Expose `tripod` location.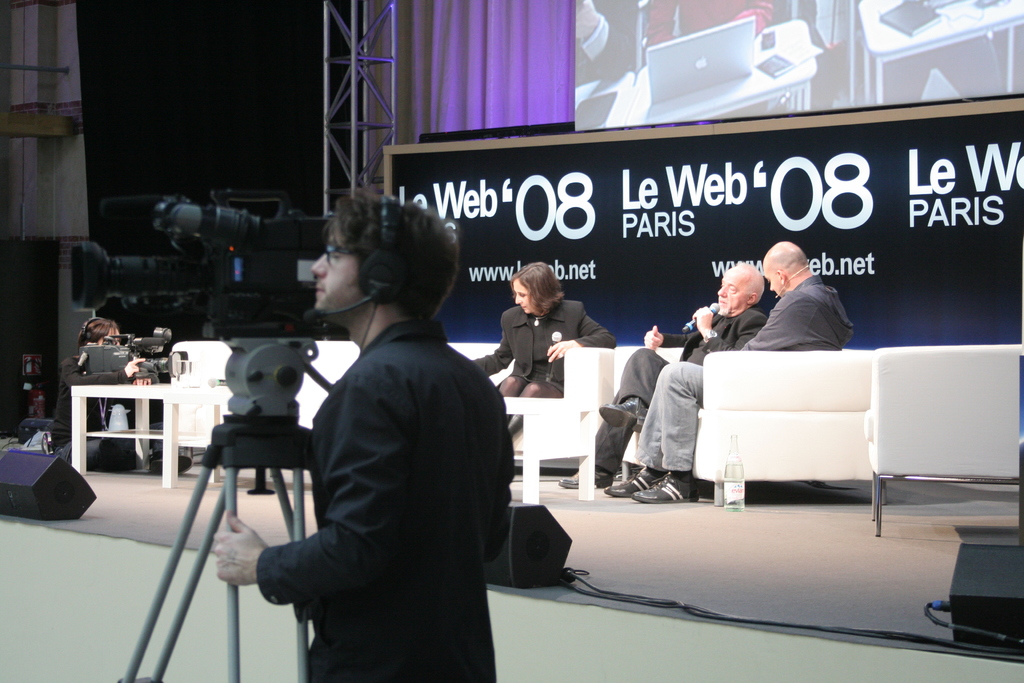
Exposed at box(115, 336, 330, 682).
